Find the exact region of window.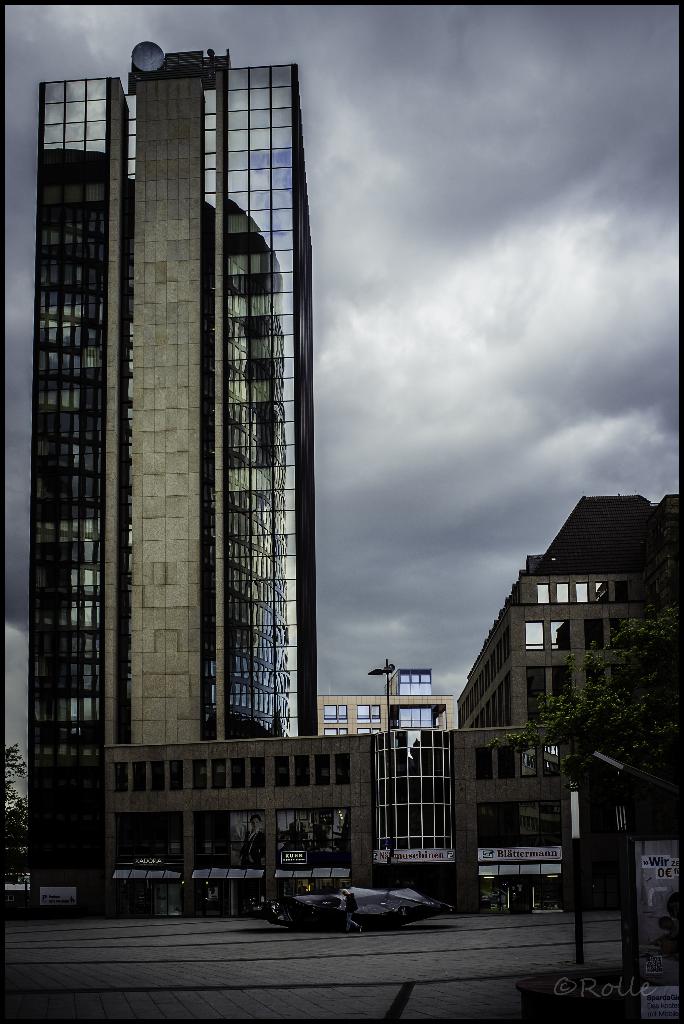
Exact region: <box>574,586,587,604</box>.
